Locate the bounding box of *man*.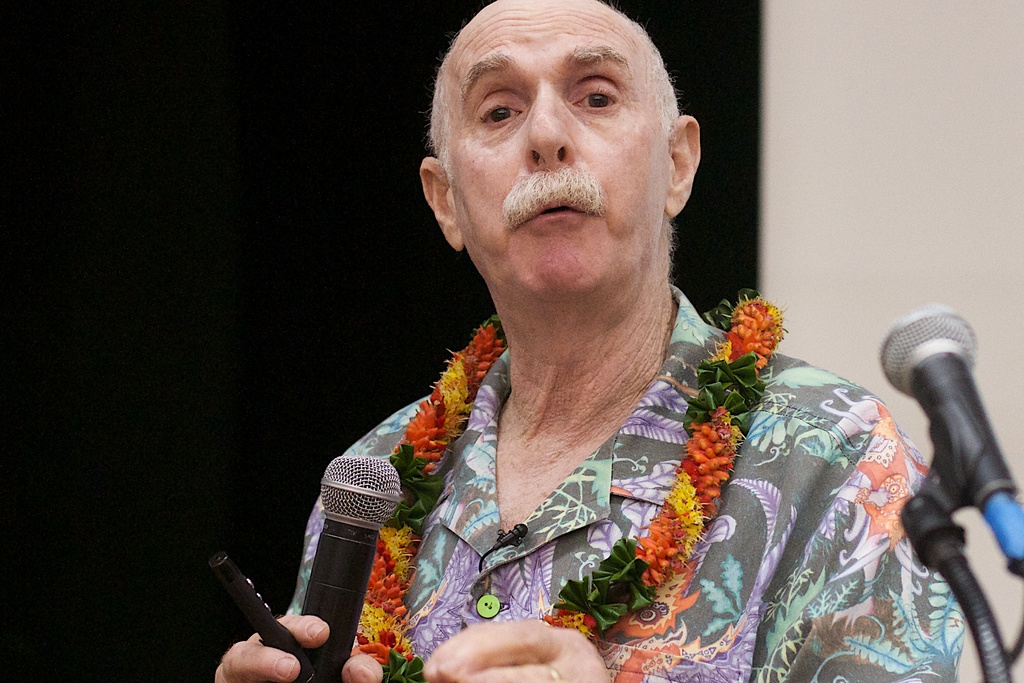
Bounding box: (239, 21, 939, 659).
